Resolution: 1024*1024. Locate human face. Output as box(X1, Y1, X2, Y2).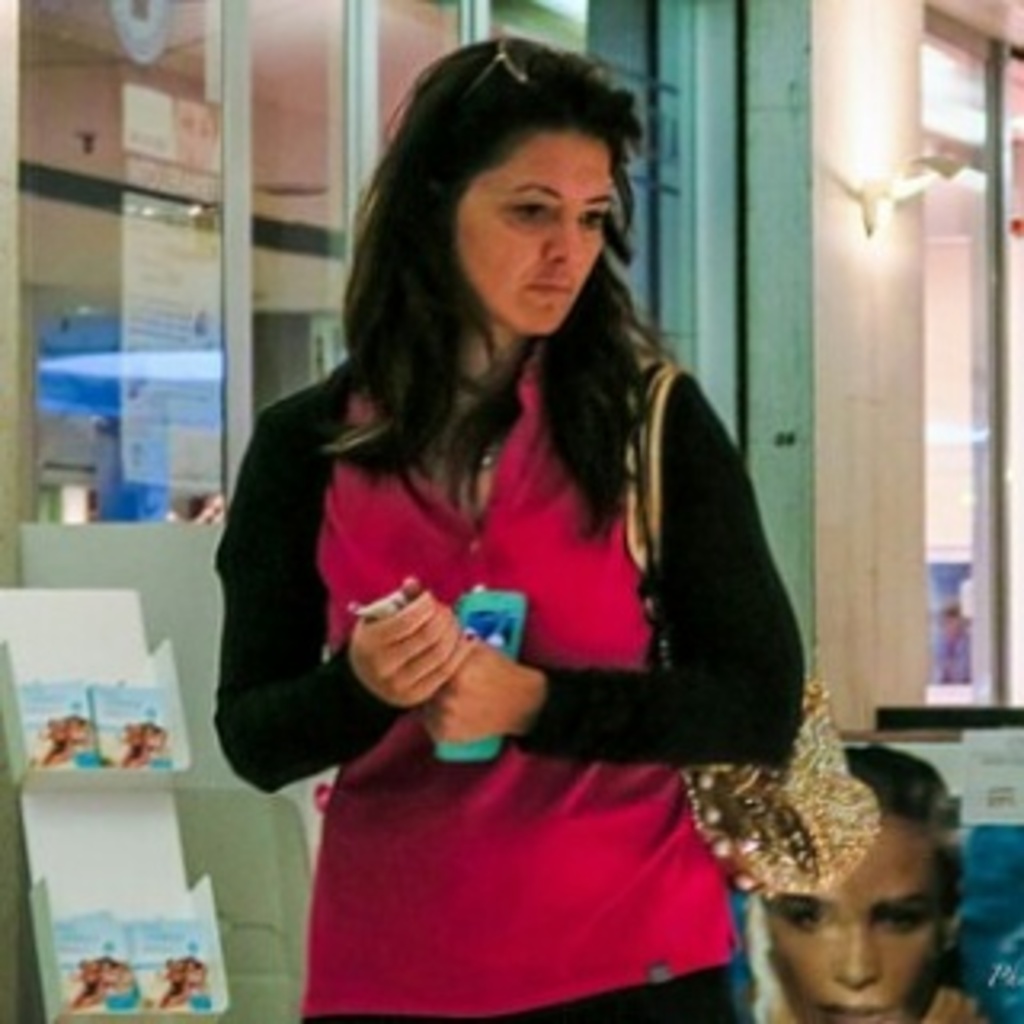
box(762, 806, 970, 1021).
